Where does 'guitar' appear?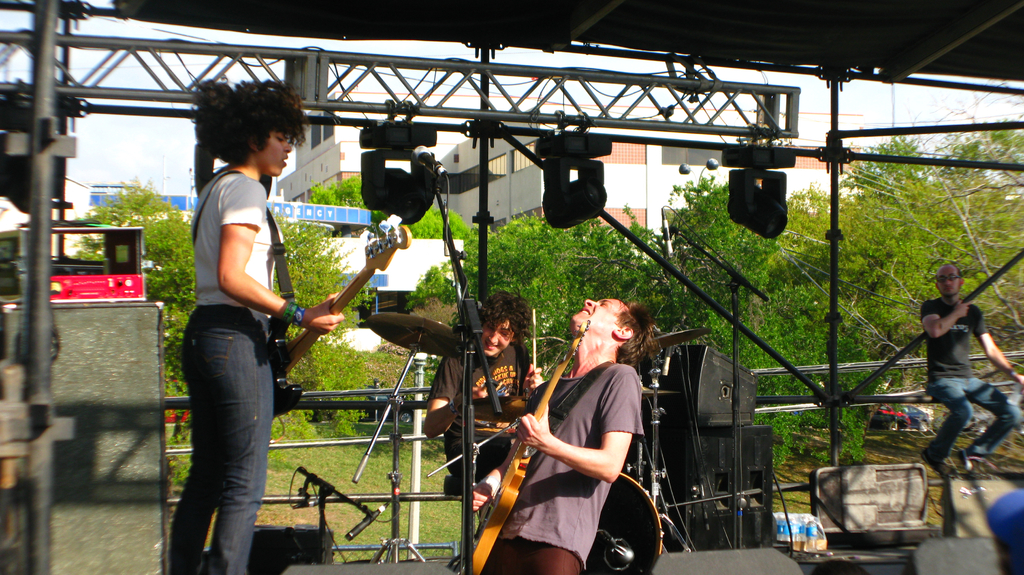
Appears at pyautogui.locateOnScreen(273, 219, 410, 416).
